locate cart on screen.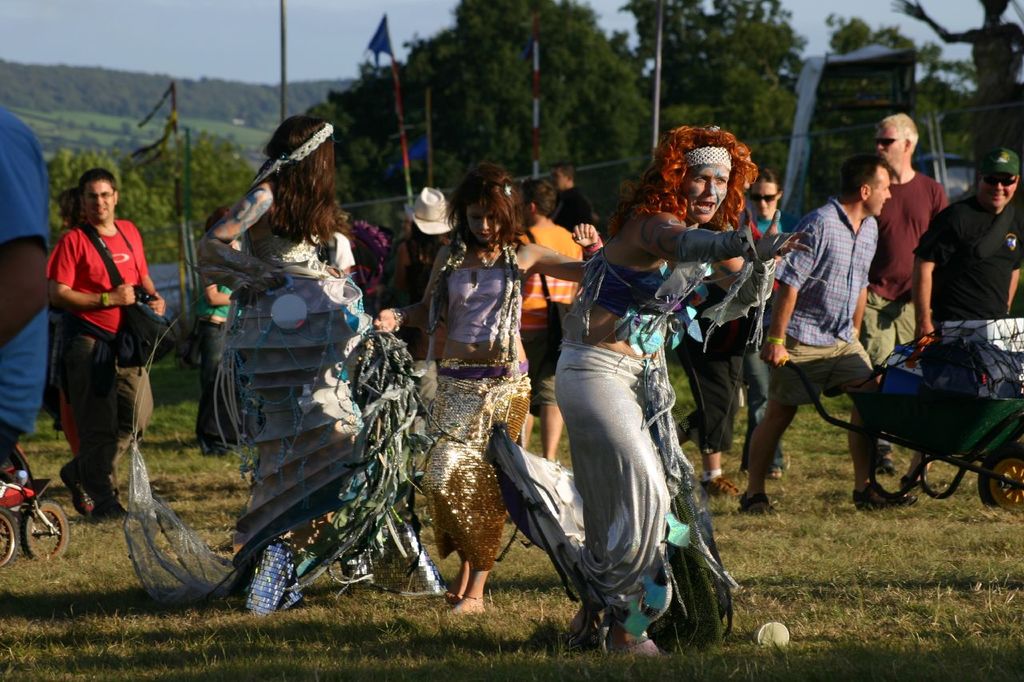
On screen at [775,359,1023,515].
